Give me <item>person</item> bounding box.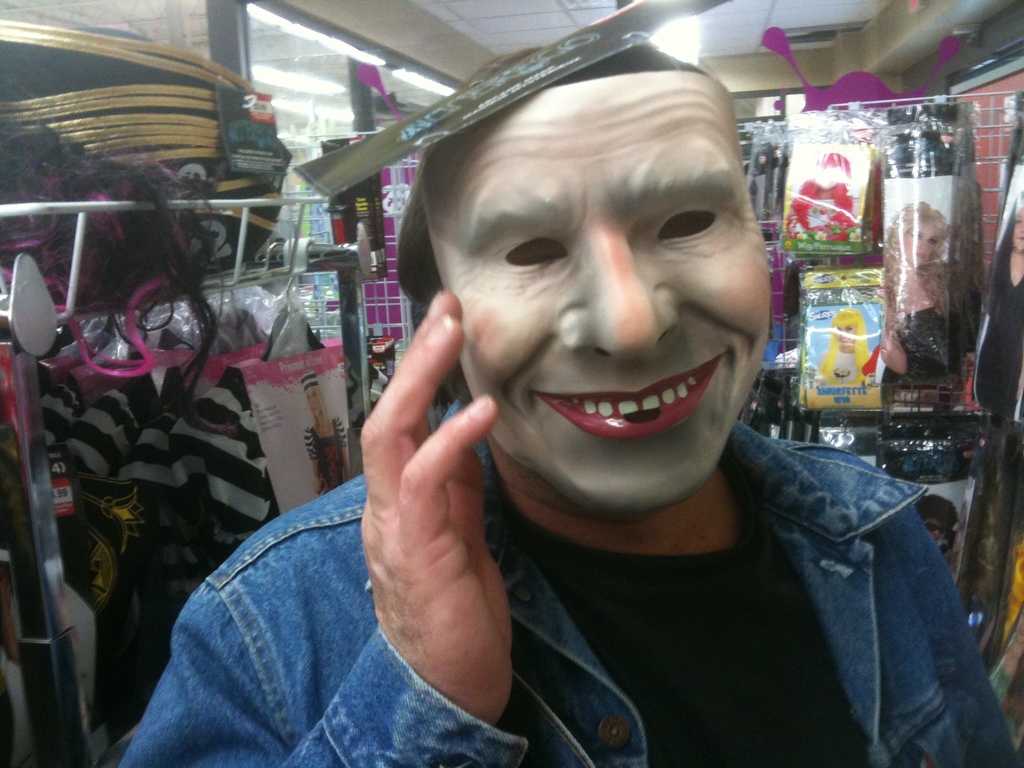
detection(882, 198, 948, 383).
